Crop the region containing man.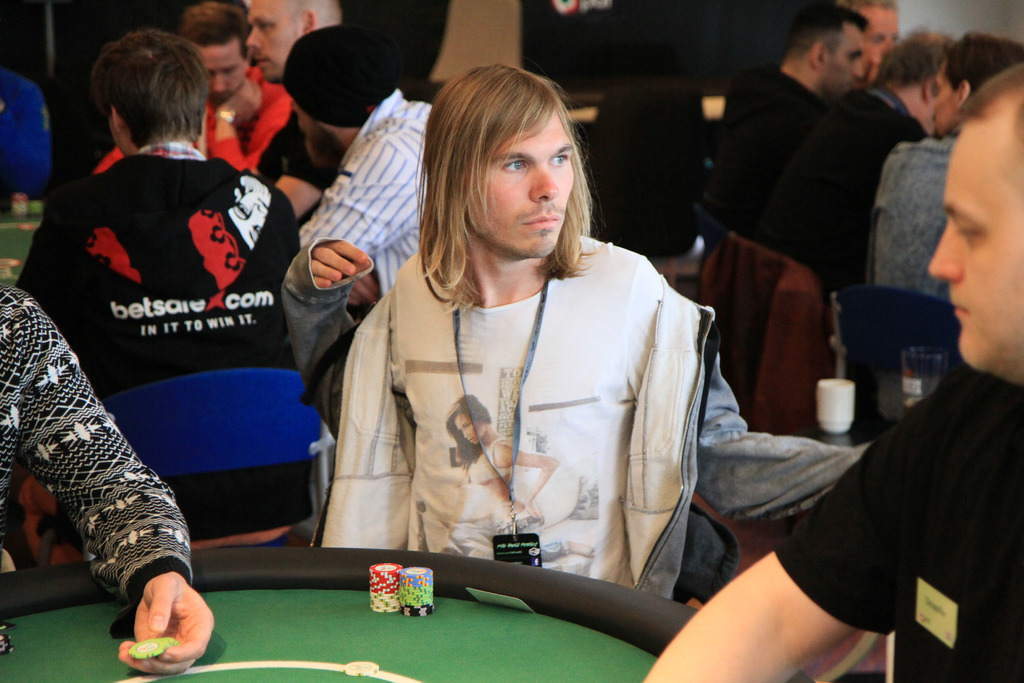
Crop region: 644 63 1023 682.
